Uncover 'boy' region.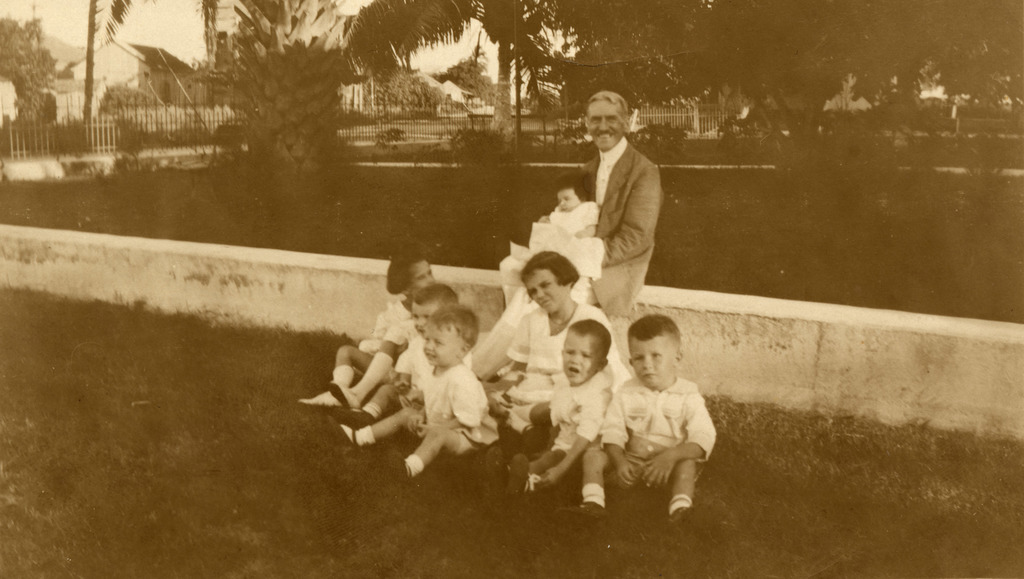
Uncovered: (x1=487, y1=318, x2=612, y2=499).
